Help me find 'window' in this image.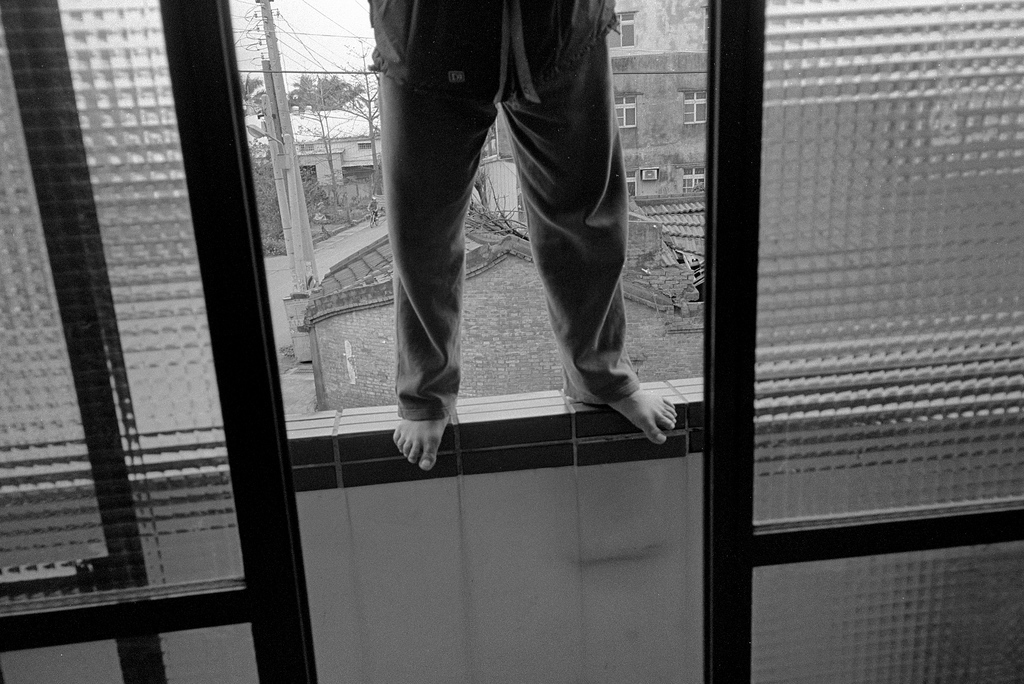
Found it: box=[610, 12, 635, 51].
